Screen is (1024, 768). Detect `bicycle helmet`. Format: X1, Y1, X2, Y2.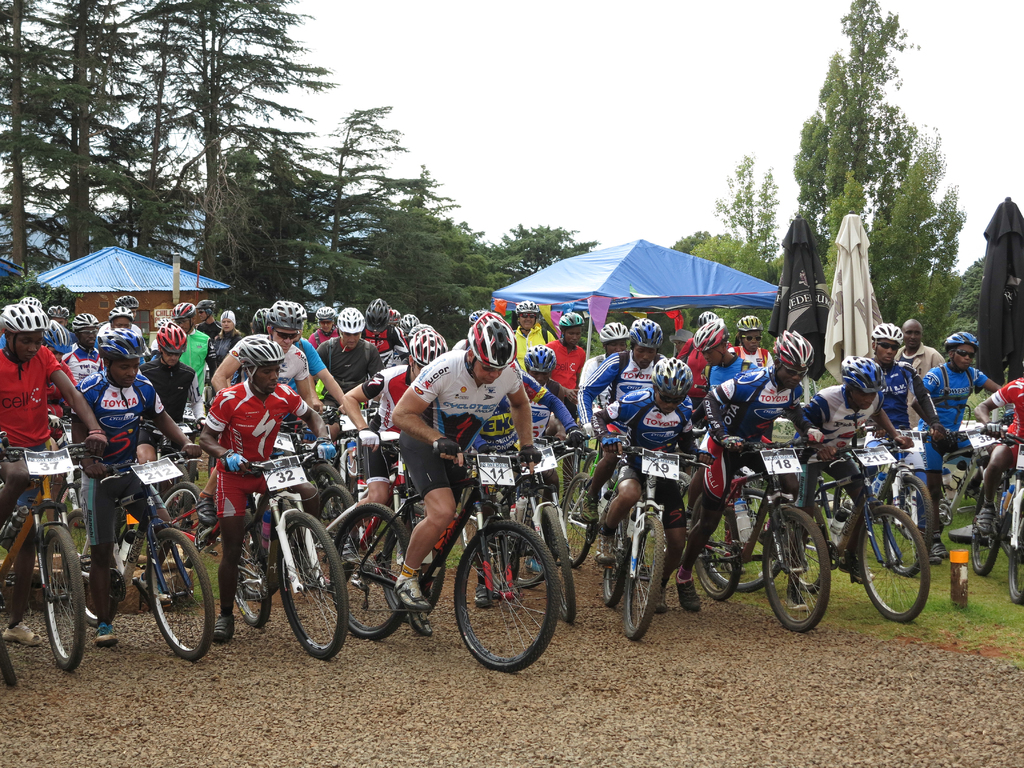
523, 348, 556, 375.
